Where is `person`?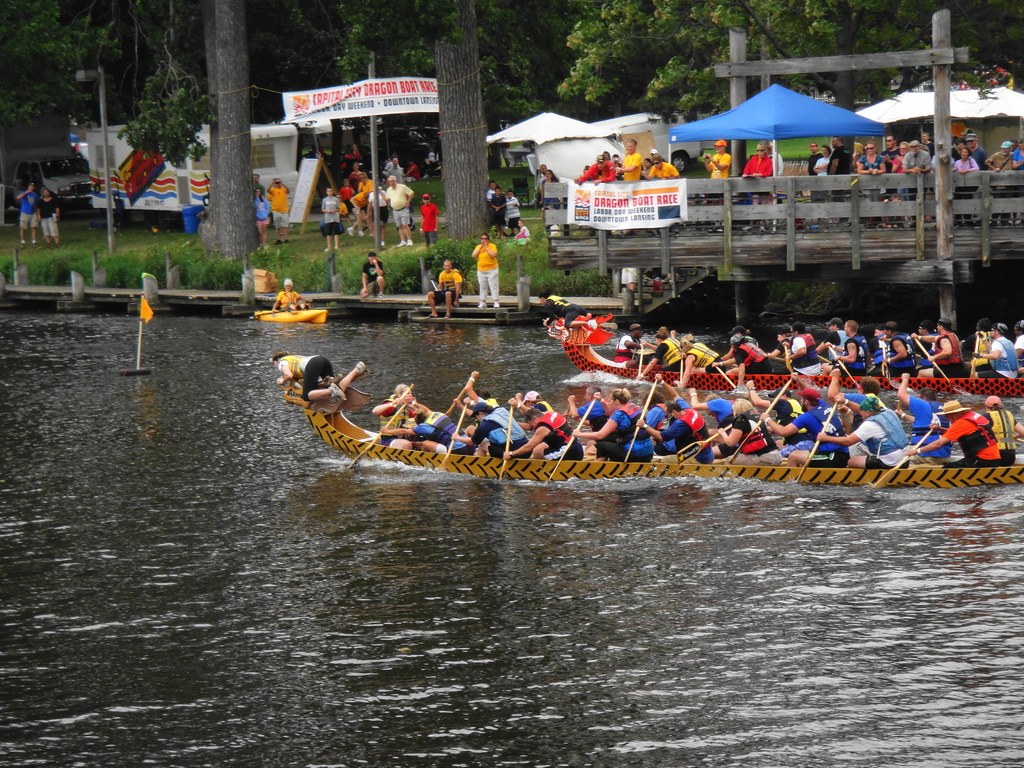
box=[265, 345, 376, 406].
